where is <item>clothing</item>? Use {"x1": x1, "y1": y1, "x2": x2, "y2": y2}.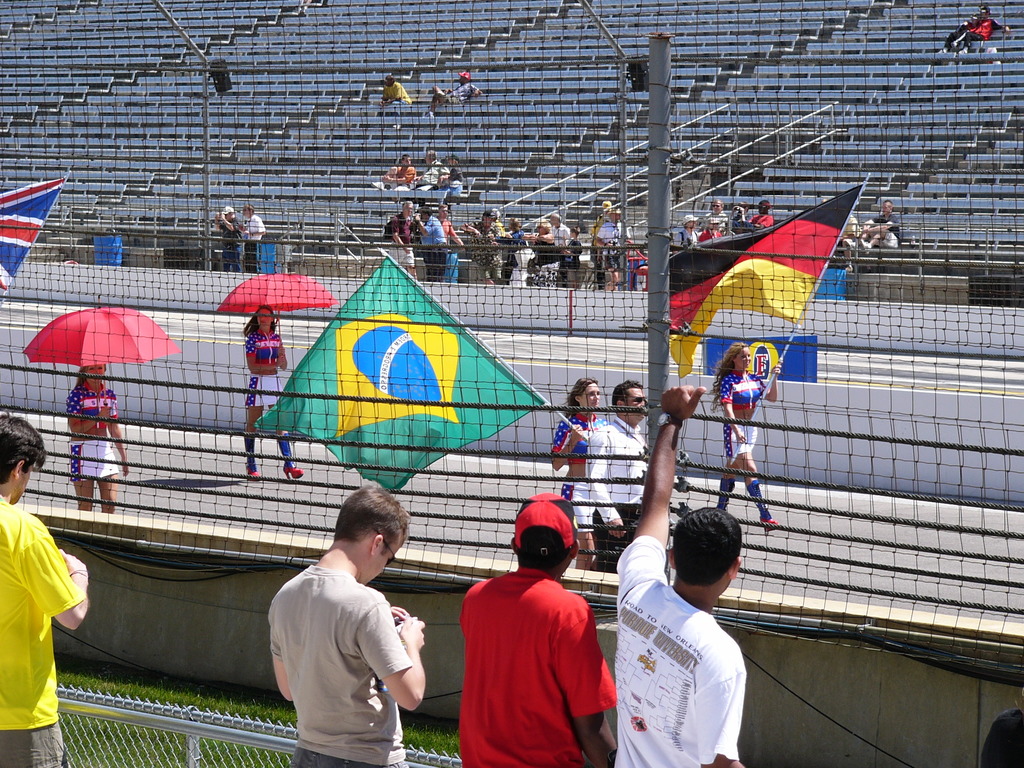
{"x1": 458, "y1": 547, "x2": 611, "y2": 762}.
